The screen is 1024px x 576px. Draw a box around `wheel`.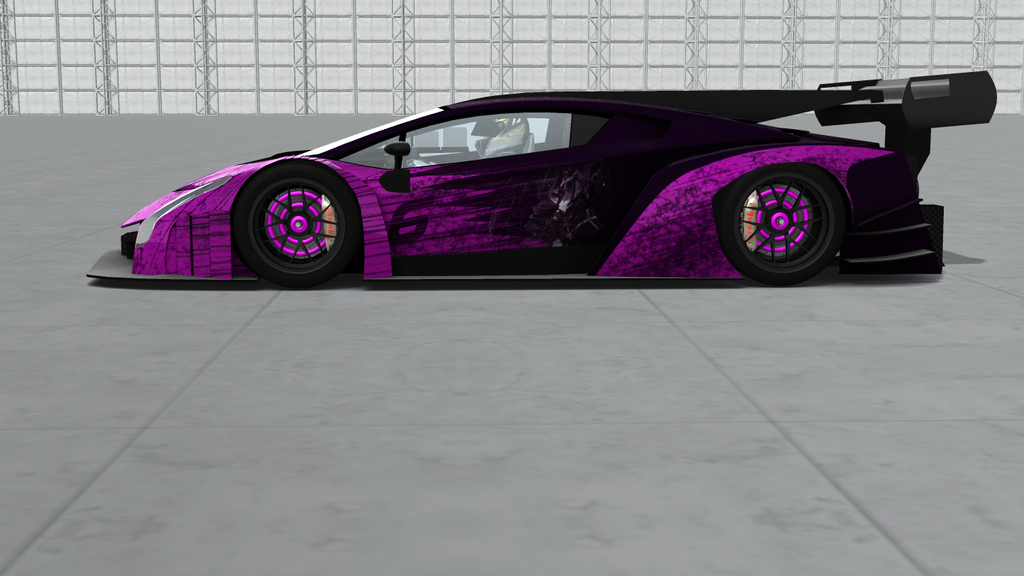
(x1=228, y1=158, x2=360, y2=287).
